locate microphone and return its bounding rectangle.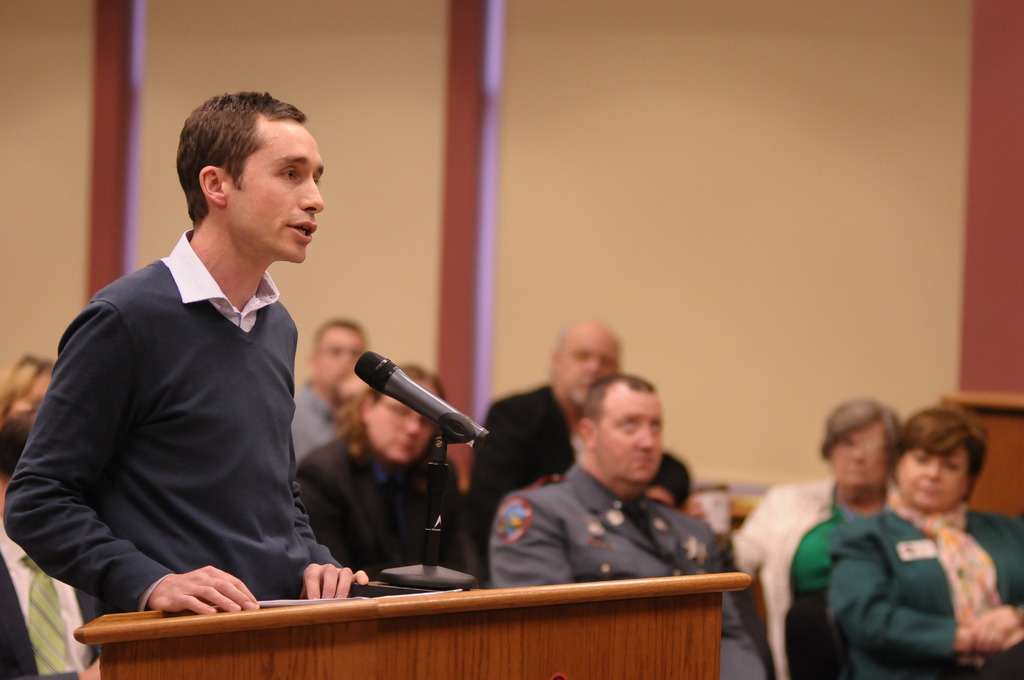
(x1=333, y1=346, x2=479, y2=480).
